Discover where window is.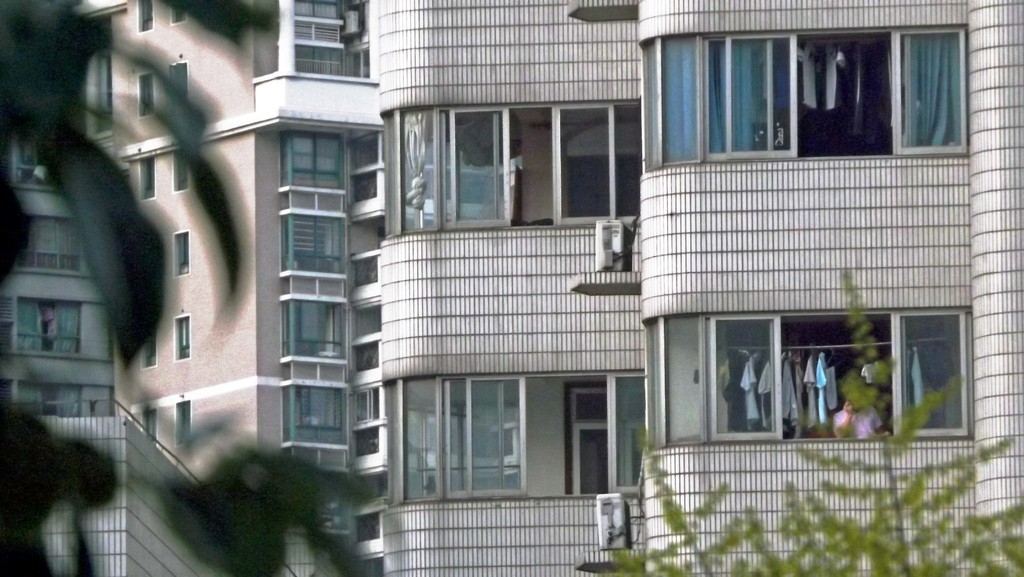
Discovered at x1=135, y1=0, x2=152, y2=31.
